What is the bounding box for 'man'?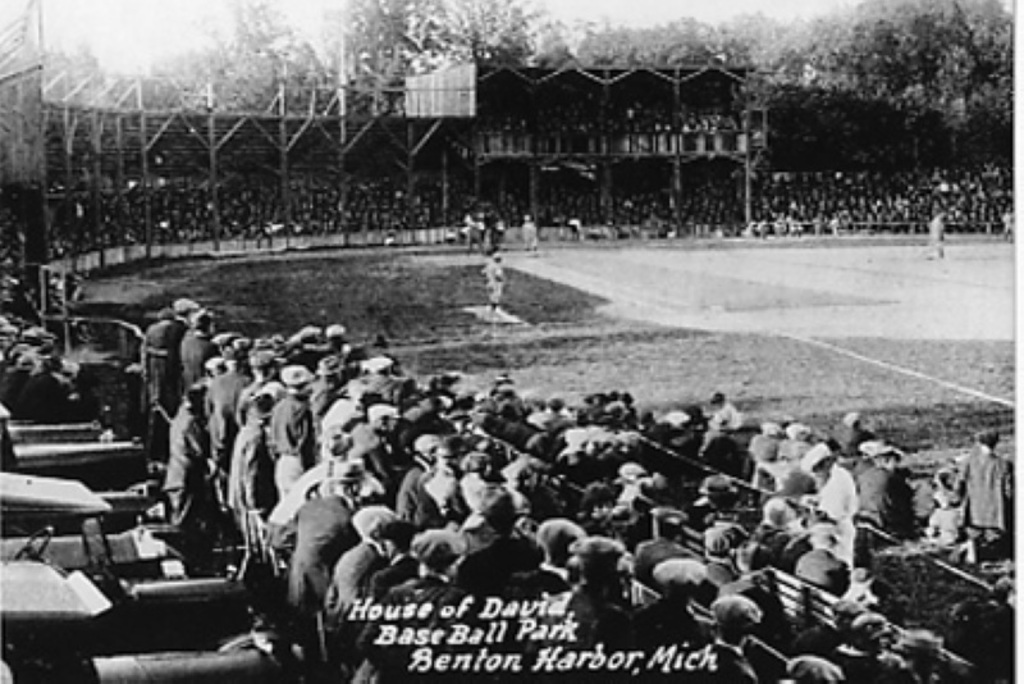
x1=799, y1=442, x2=860, y2=560.
